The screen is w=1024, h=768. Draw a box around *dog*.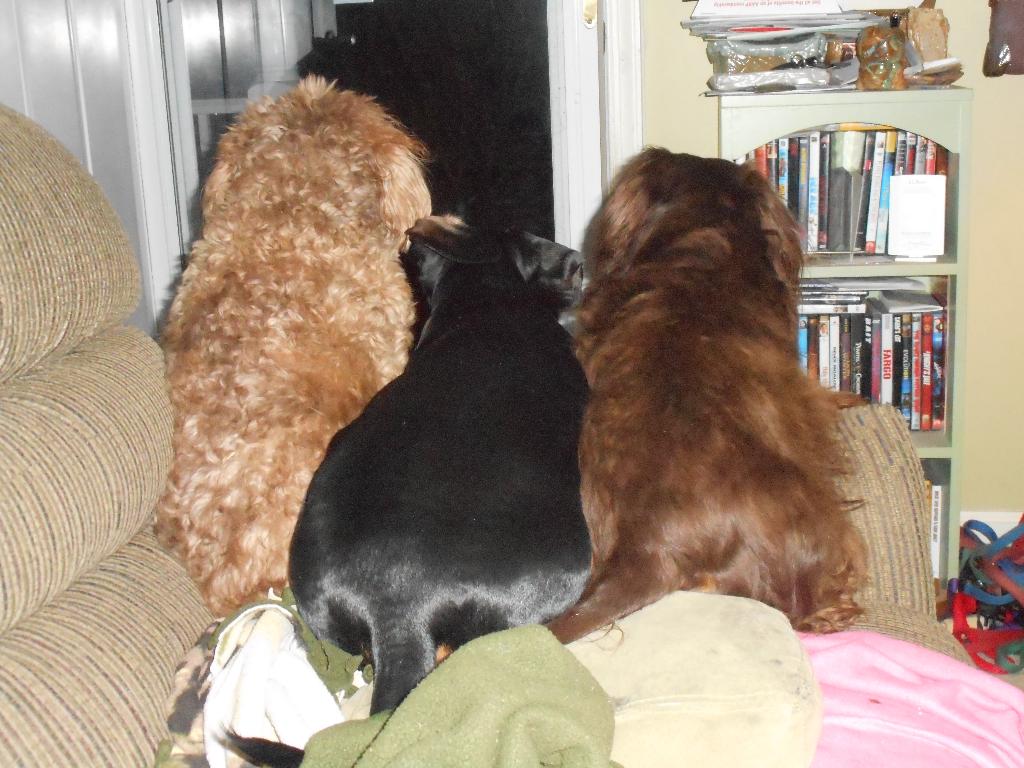
bbox=[547, 140, 865, 646].
